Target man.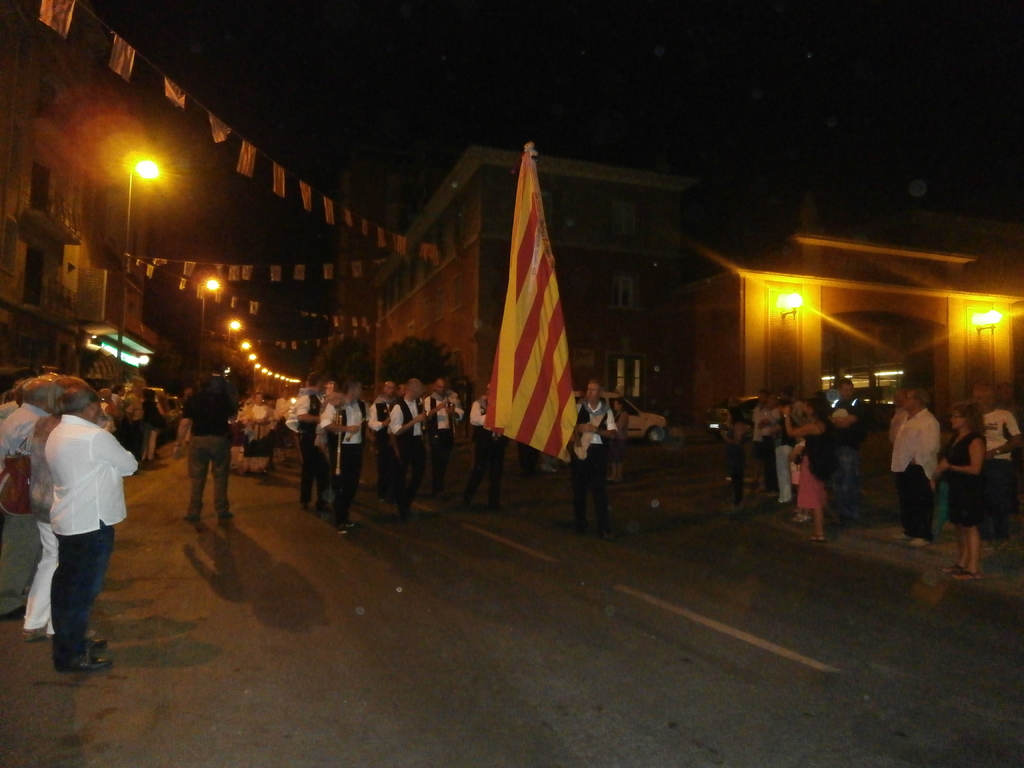
Target region: left=892, top=387, right=941, bottom=552.
